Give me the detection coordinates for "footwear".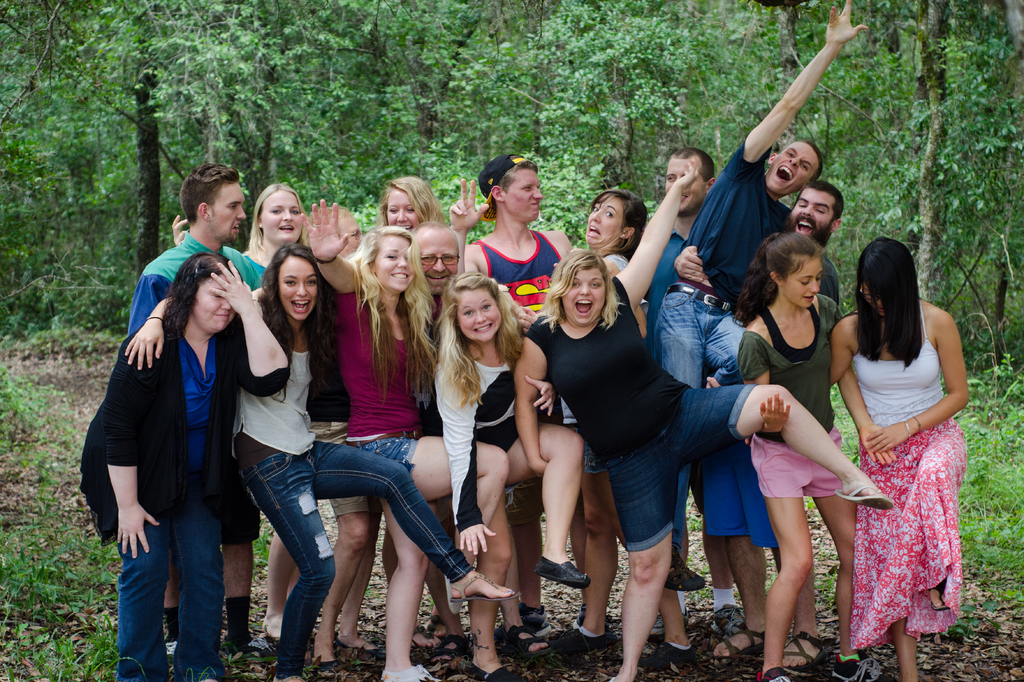
835 656 895 681.
